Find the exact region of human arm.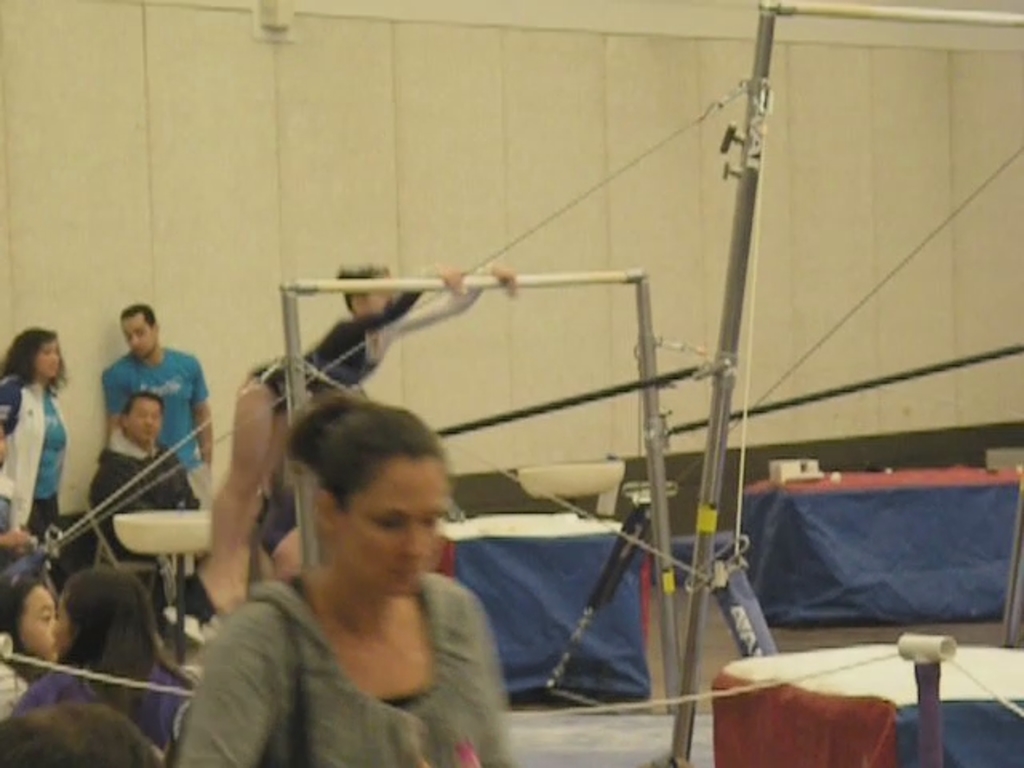
Exact region: left=392, top=264, right=515, bottom=339.
